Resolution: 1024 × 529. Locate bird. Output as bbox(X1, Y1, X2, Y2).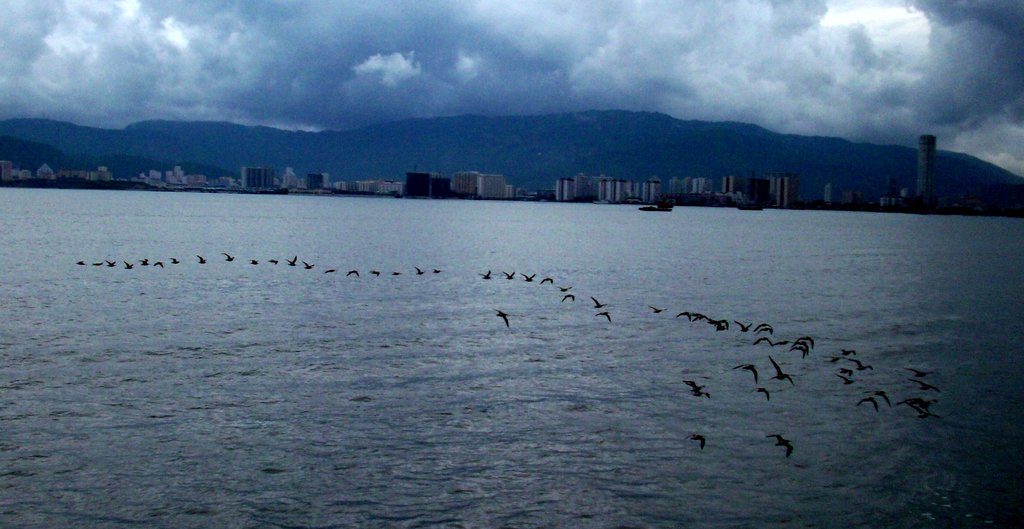
bbox(556, 288, 572, 293).
